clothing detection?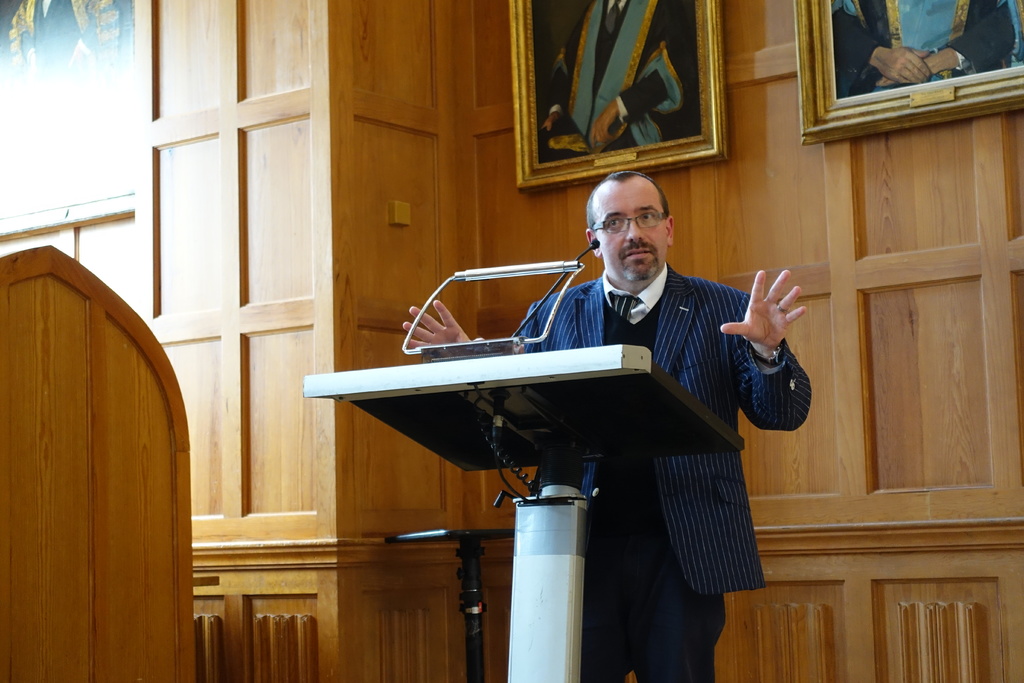
(520,270,813,680)
